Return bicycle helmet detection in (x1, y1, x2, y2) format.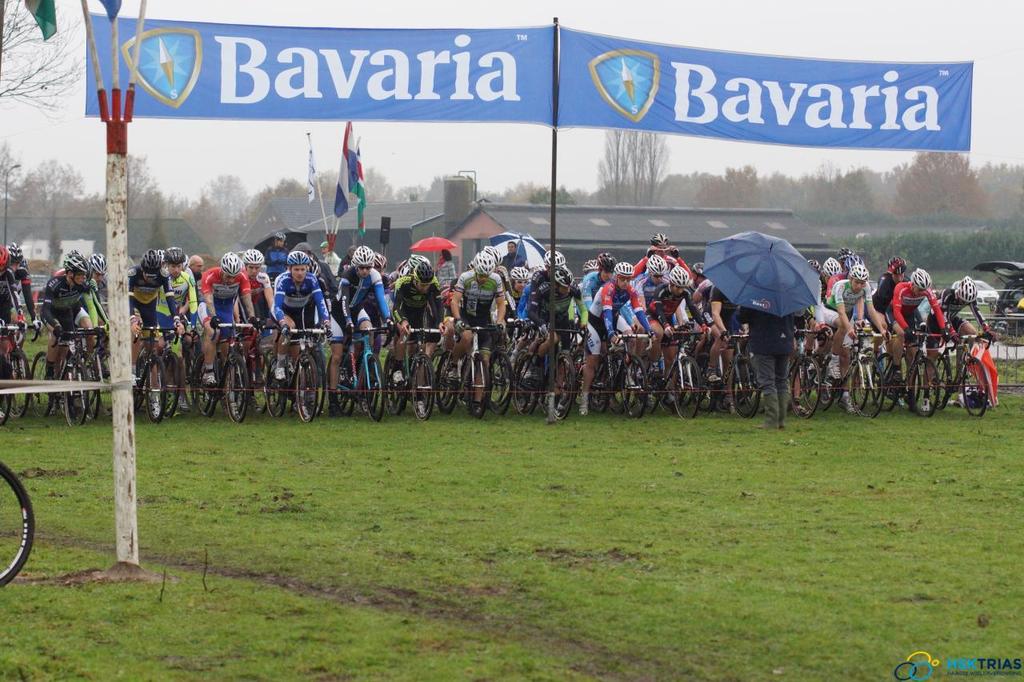
(91, 255, 106, 275).
